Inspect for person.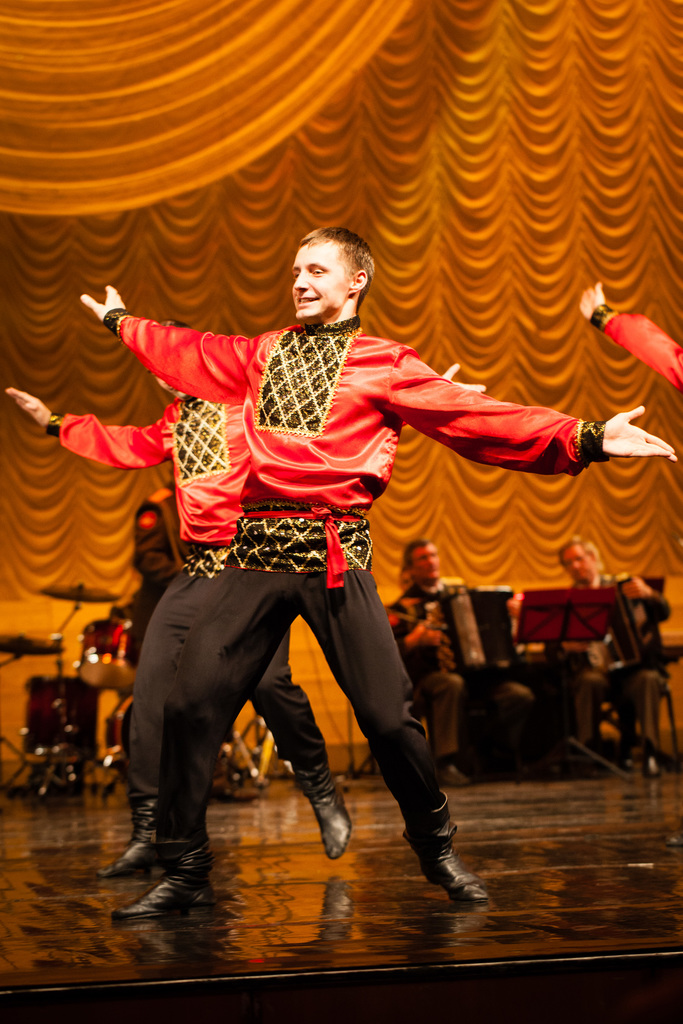
Inspection: box=[73, 222, 676, 931].
